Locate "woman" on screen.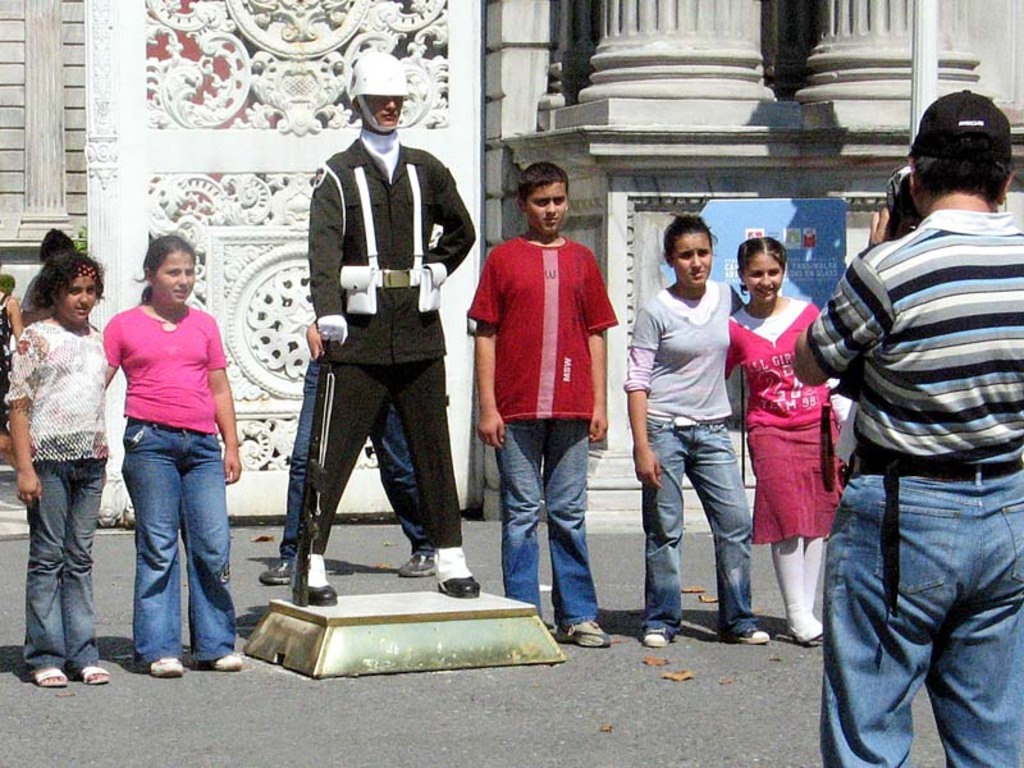
On screen at [x1=102, y1=233, x2=242, y2=672].
